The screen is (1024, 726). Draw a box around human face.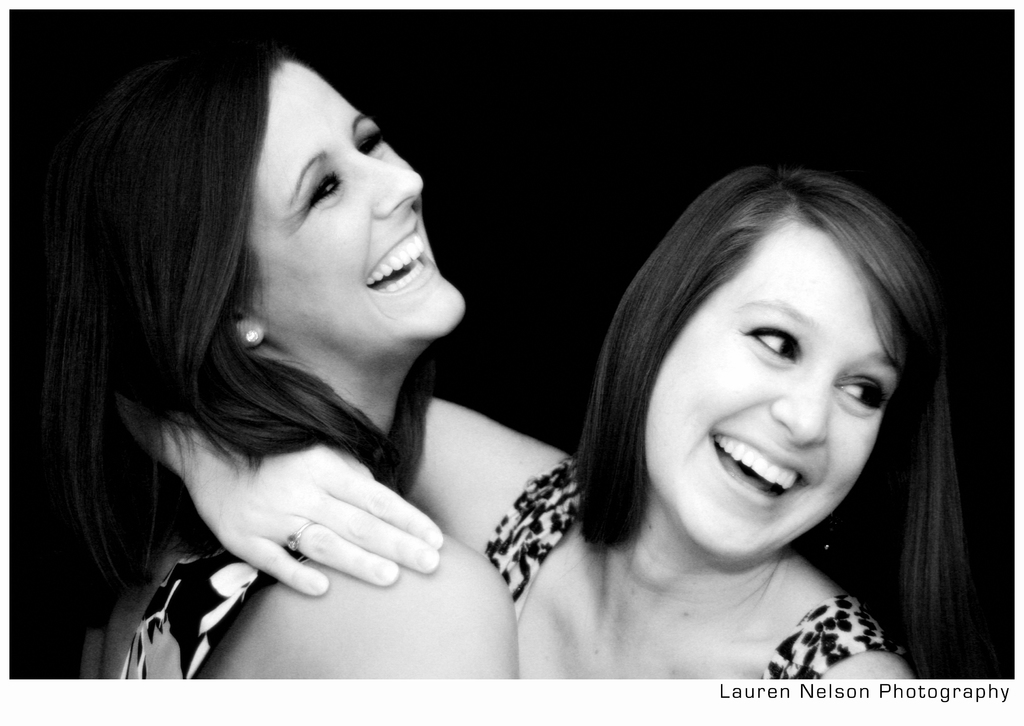
250/56/470/360.
